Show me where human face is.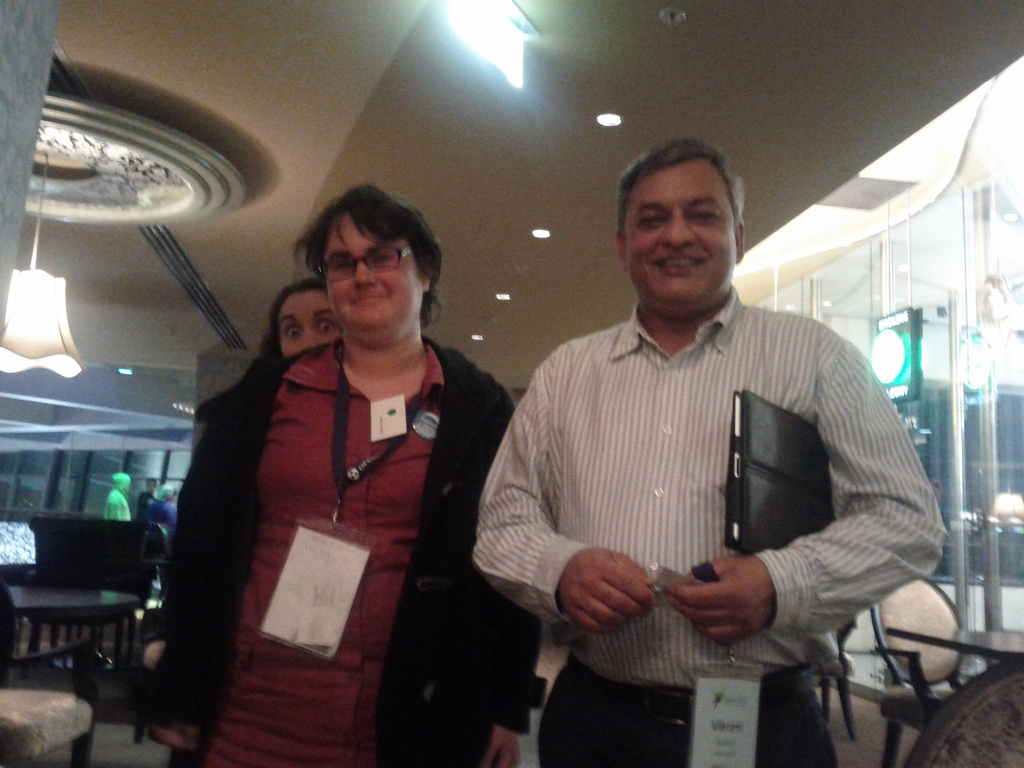
human face is at locate(329, 214, 424, 331).
